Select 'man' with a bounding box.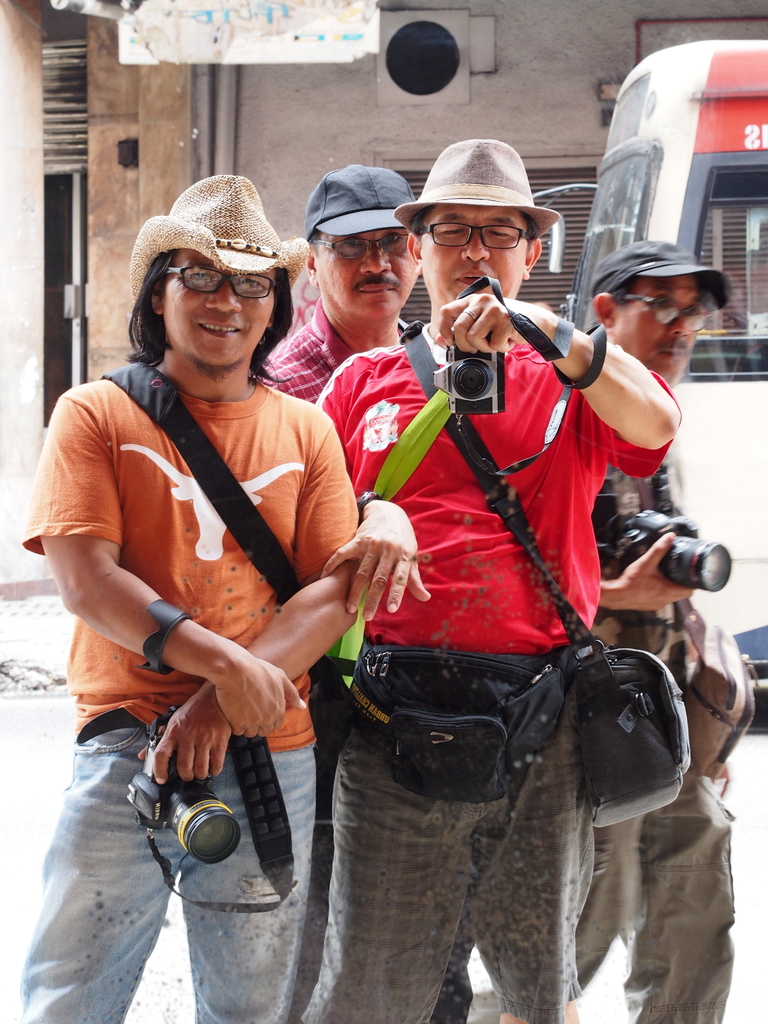
region(31, 180, 364, 1023).
